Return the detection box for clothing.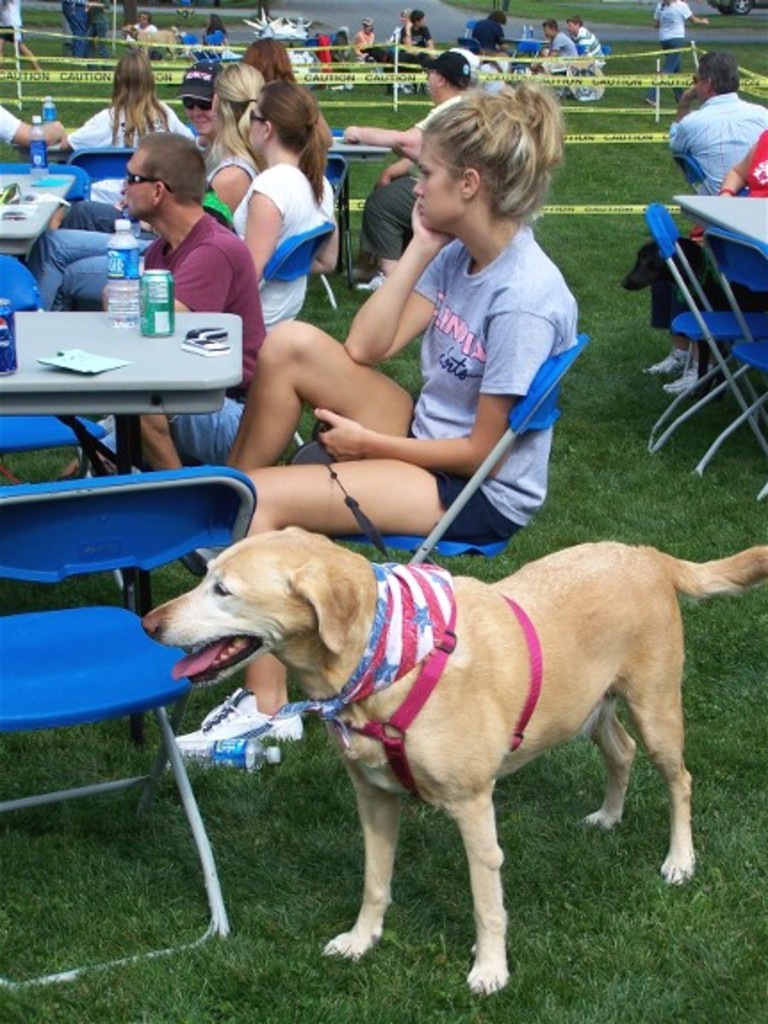
404:203:581:561.
